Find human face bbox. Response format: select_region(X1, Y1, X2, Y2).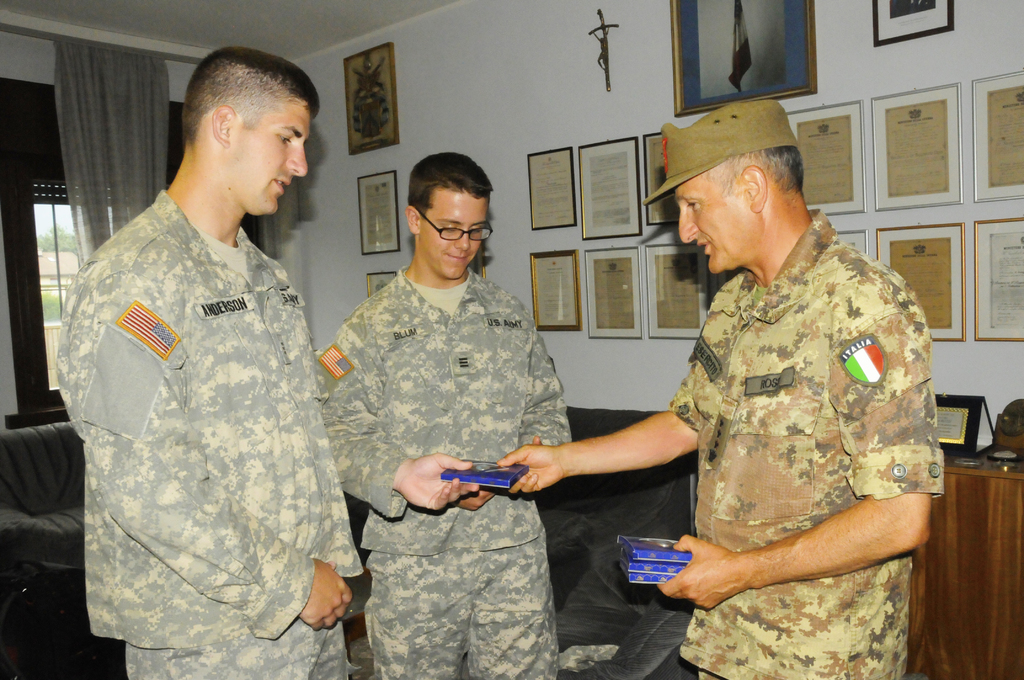
select_region(232, 100, 314, 213).
